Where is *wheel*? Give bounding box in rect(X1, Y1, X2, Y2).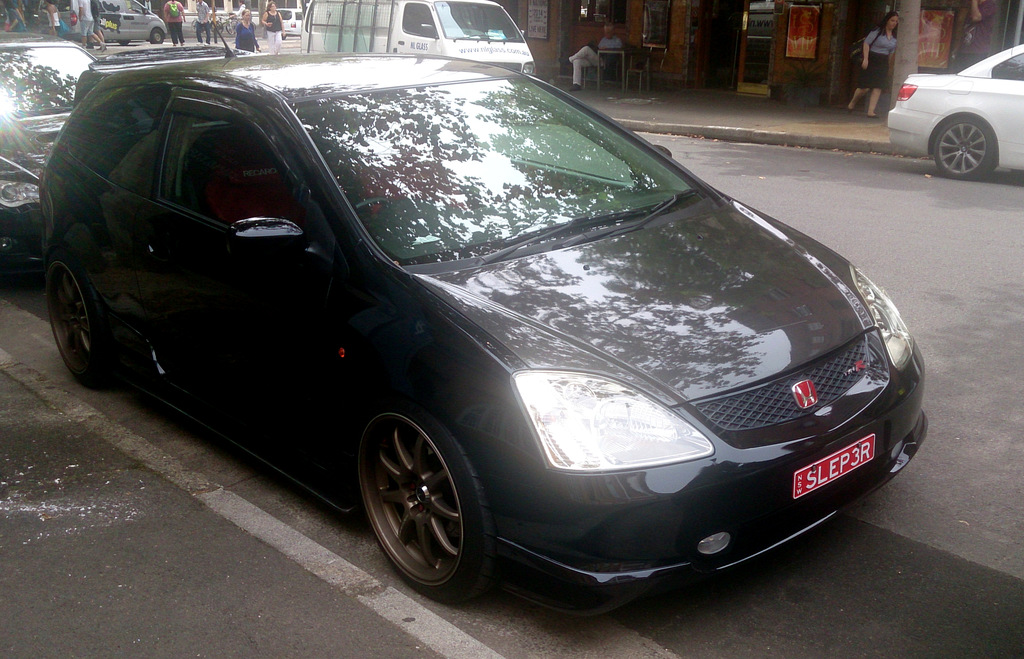
rect(354, 199, 394, 208).
